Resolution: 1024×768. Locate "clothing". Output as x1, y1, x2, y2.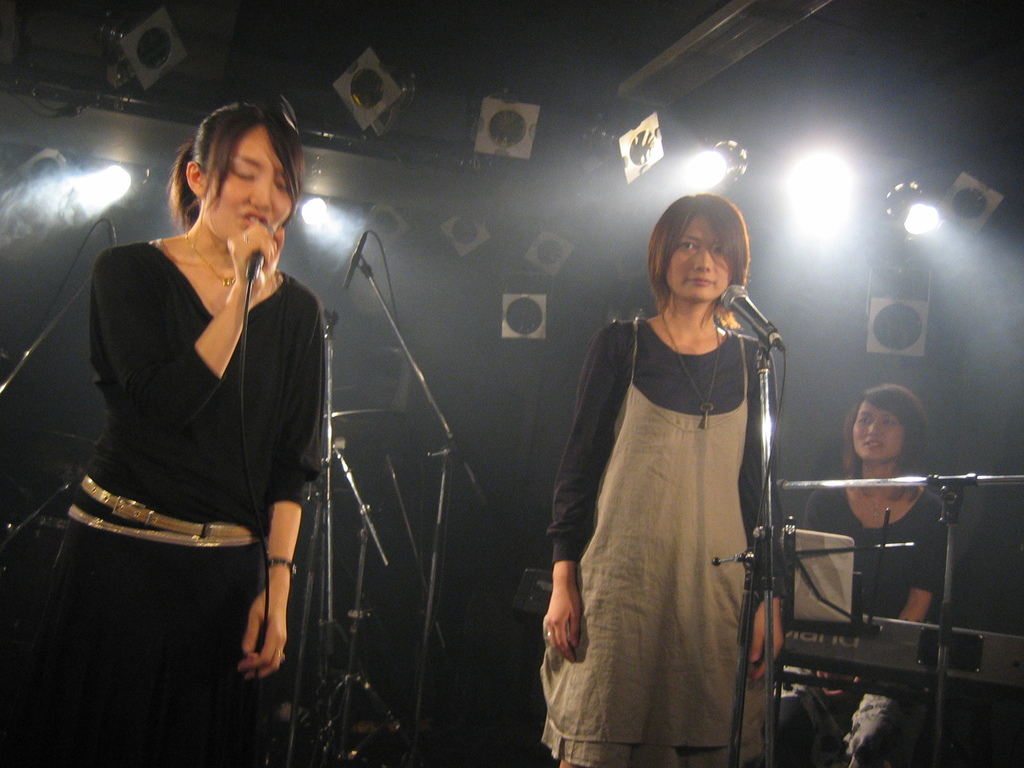
541, 300, 781, 767.
